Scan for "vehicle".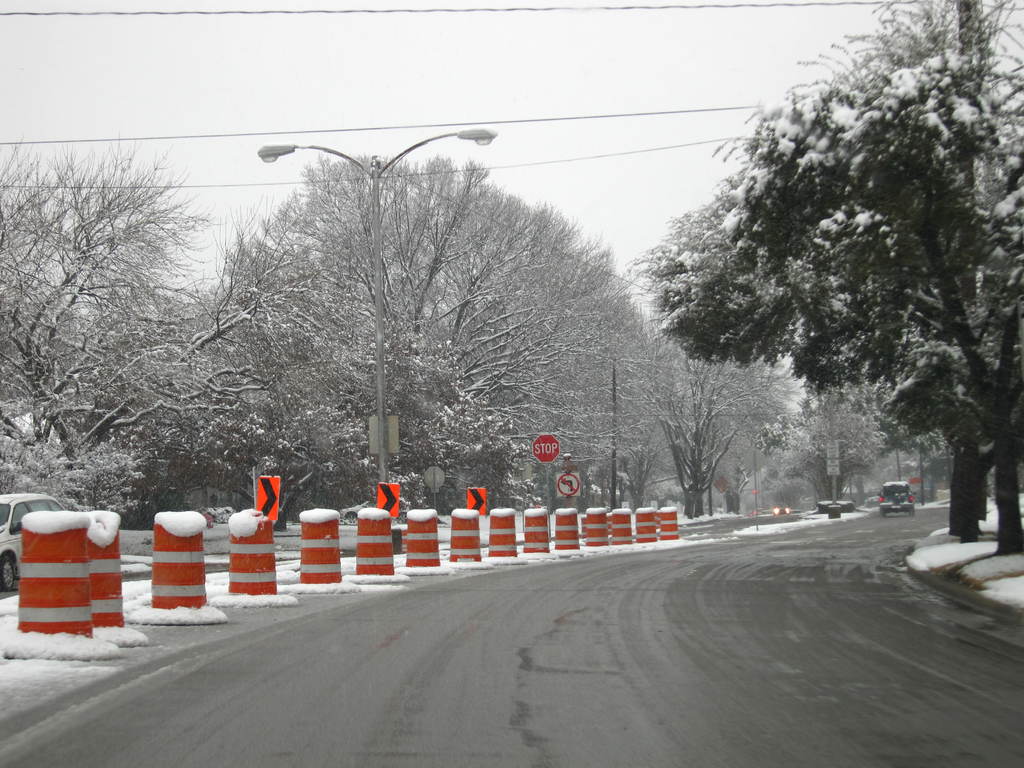
Scan result: [0,490,72,597].
